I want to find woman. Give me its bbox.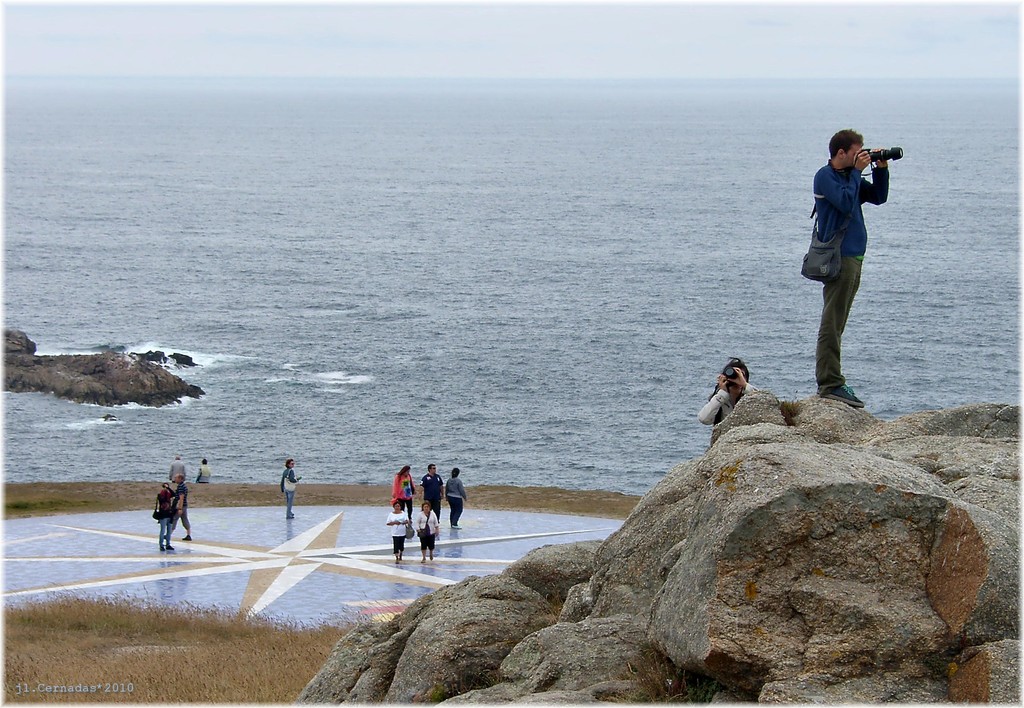
rect(693, 353, 760, 428).
